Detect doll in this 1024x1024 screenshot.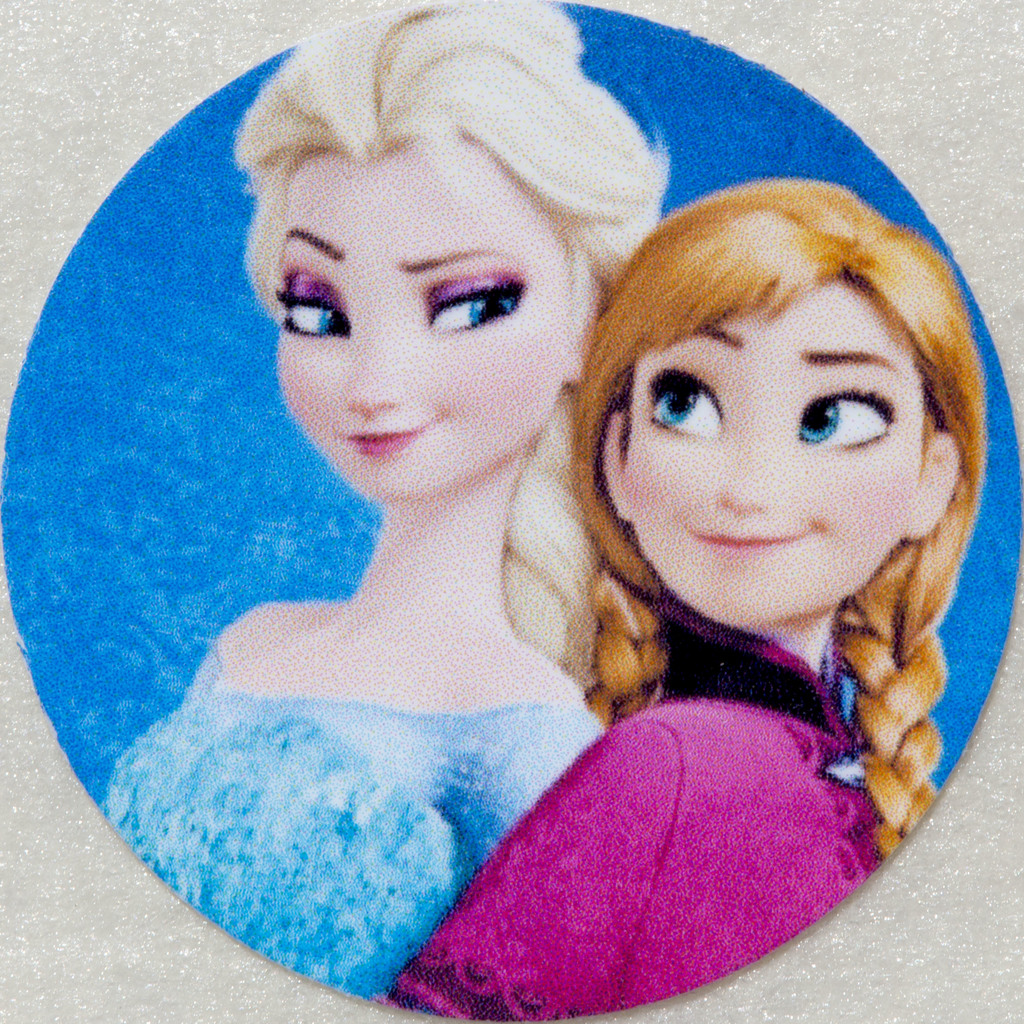
Detection: bbox=(87, 0, 674, 990).
